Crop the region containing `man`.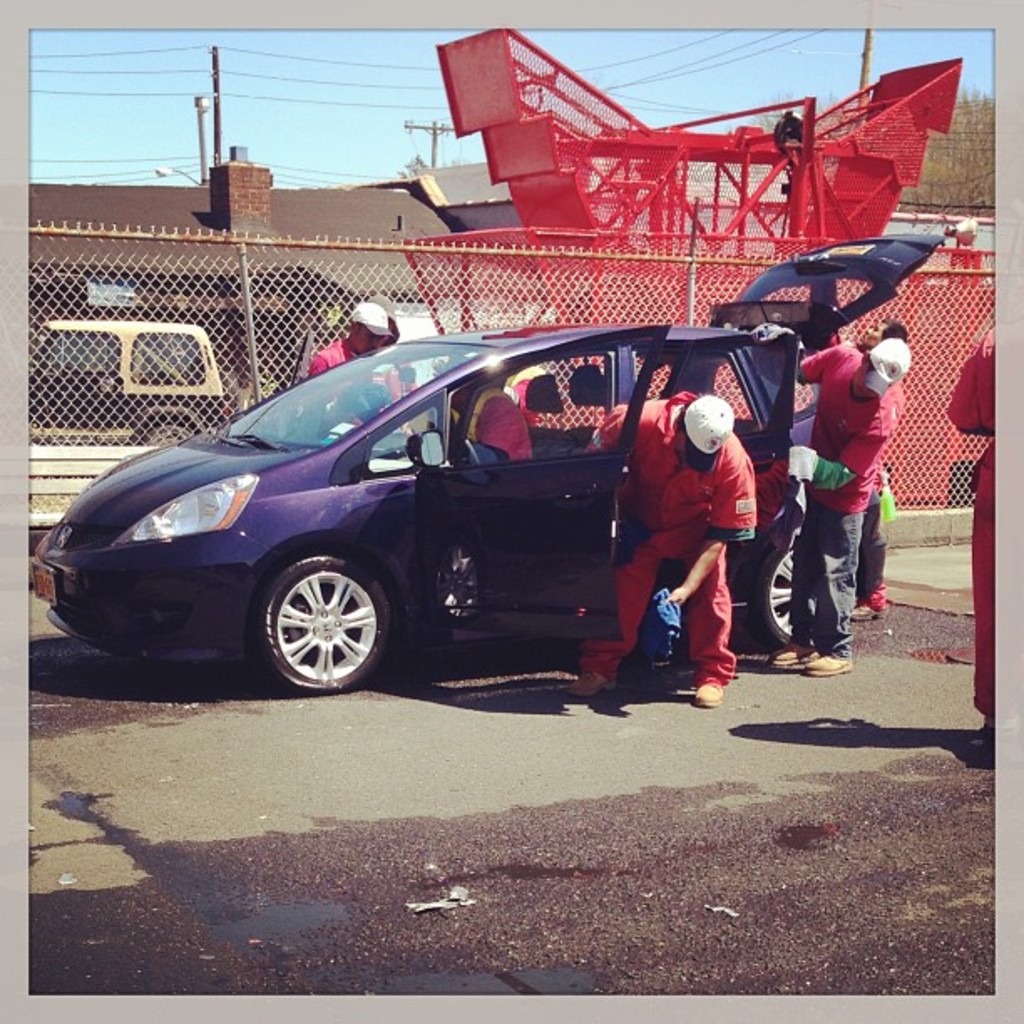
Crop region: (left=567, top=390, right=763, bottom=708).
